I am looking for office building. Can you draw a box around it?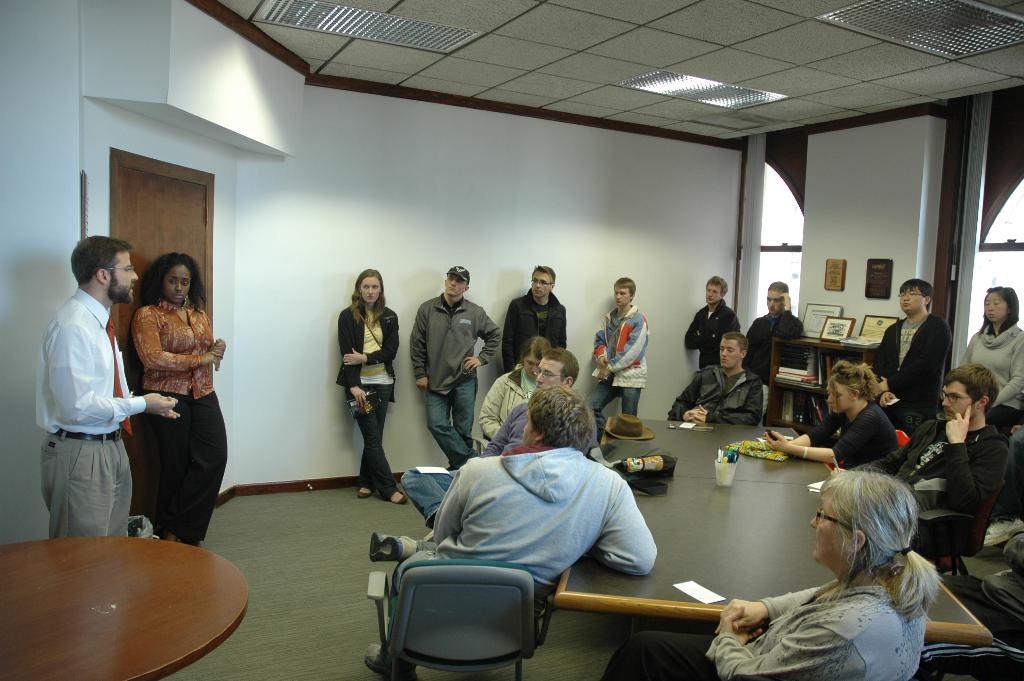
Sure, the bounding box is detection(337, 380, 970, 654).
